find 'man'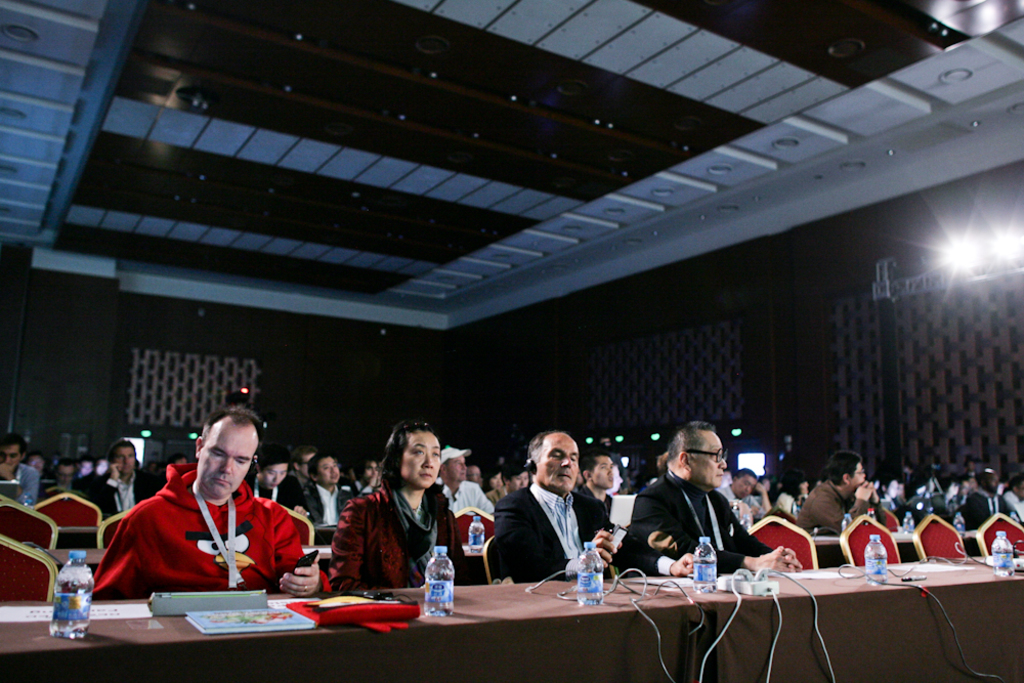
(431, 439, 492, 527)
